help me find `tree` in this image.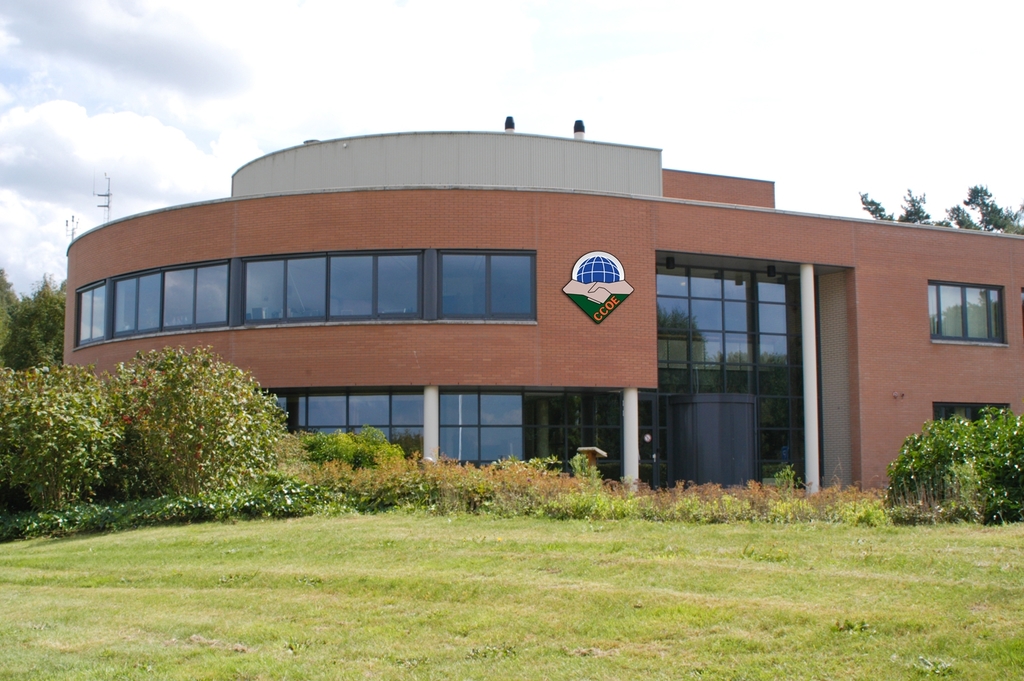
Found it: locate(859, 183, 1023, 233).
